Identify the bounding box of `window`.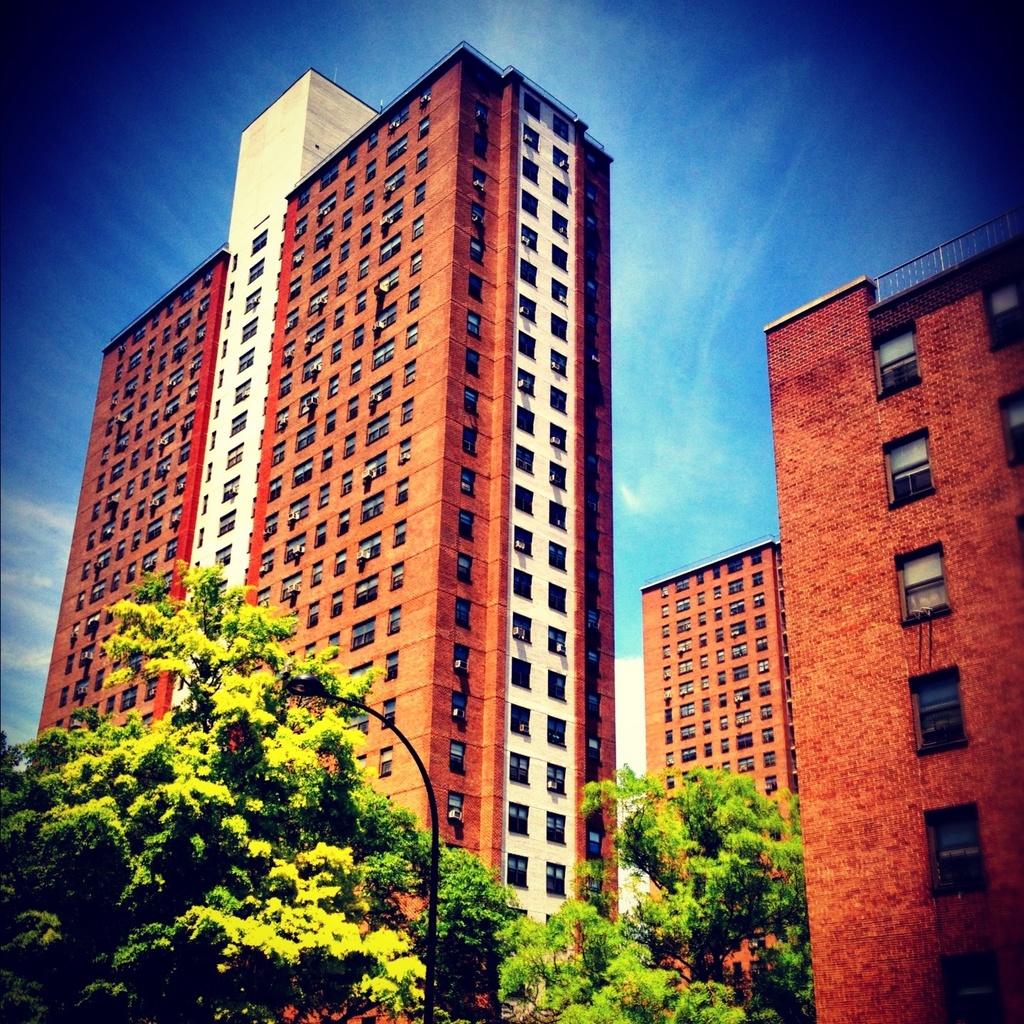
locate(196, 529, 204, 549).
